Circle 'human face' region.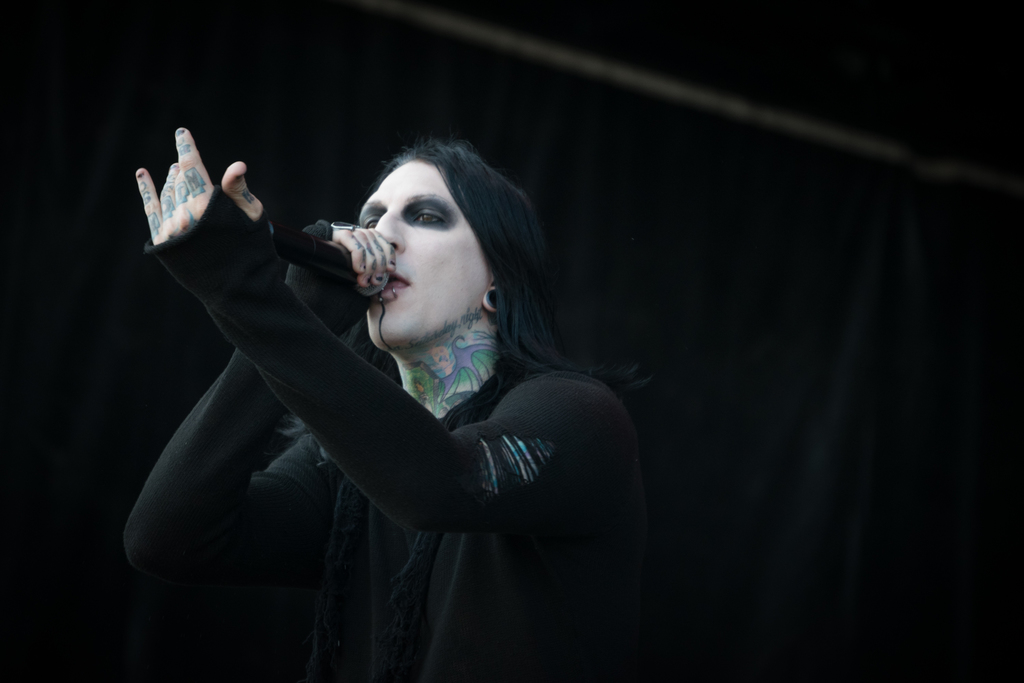
Region: bbox(360, 154, 499, 347).
